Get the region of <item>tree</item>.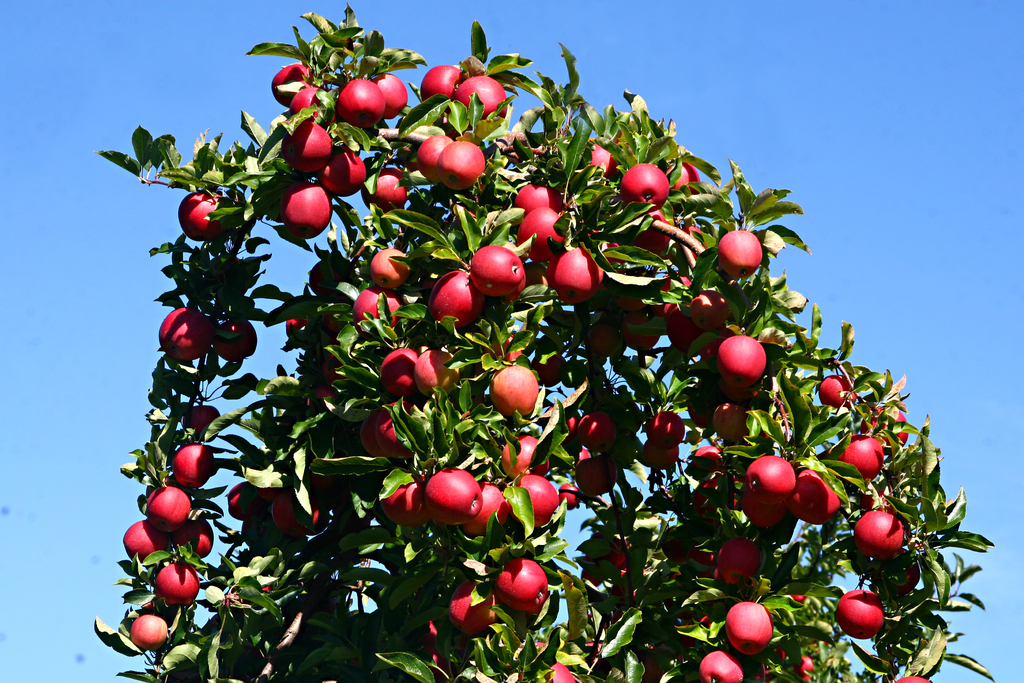
[left=96, top=4, right=1023, bottom=645].
